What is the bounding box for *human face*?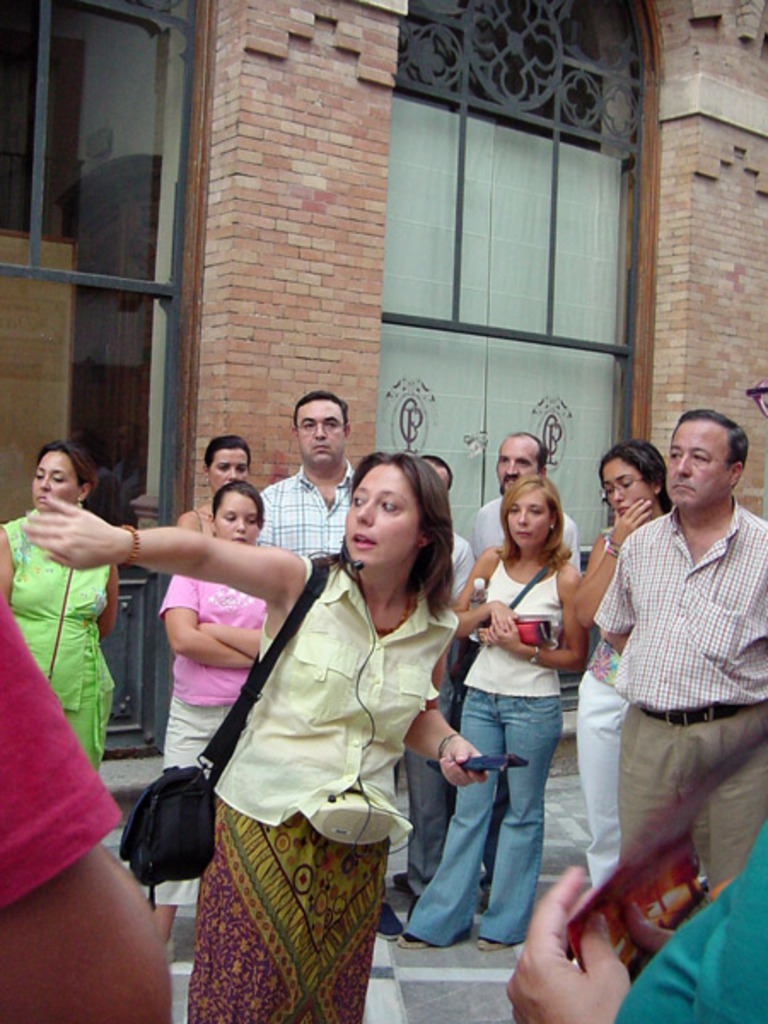
601:461:655:517.
